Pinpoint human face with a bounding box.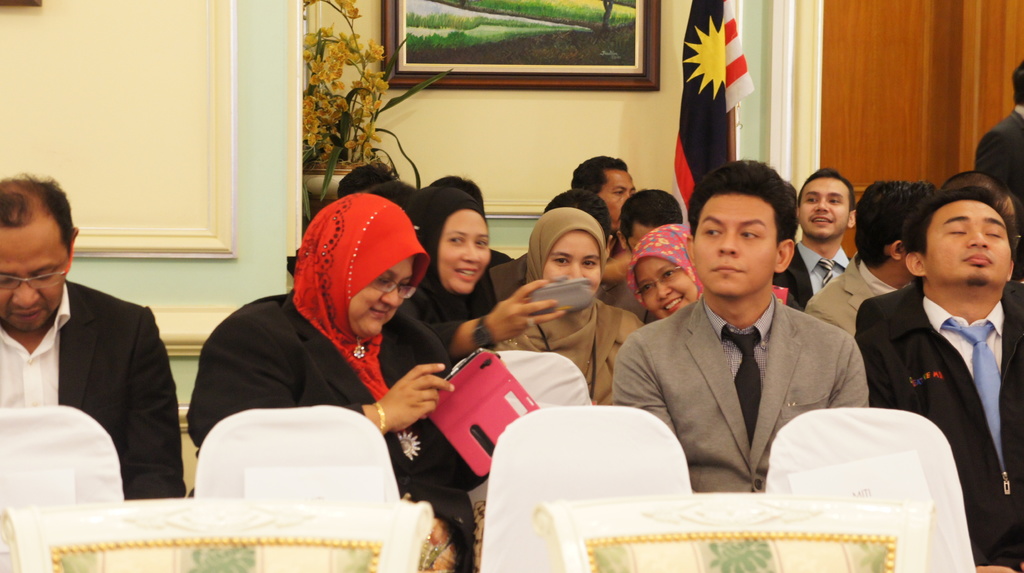
select_region(351, 254, 413, 341).
